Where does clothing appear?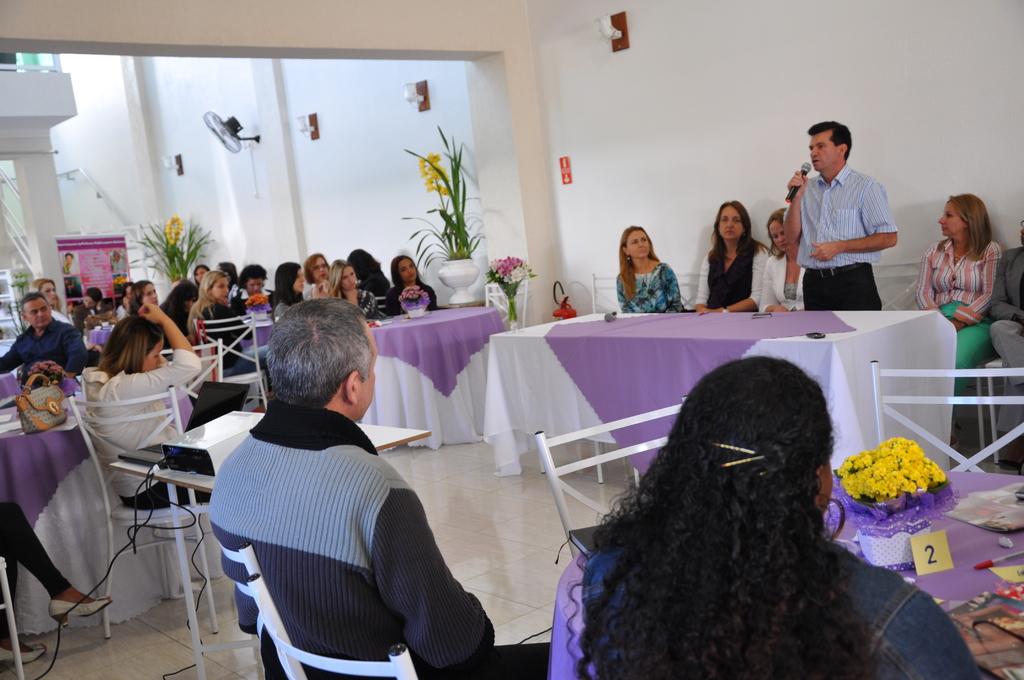
Appears at bbox(915, 227, 999, 378).
